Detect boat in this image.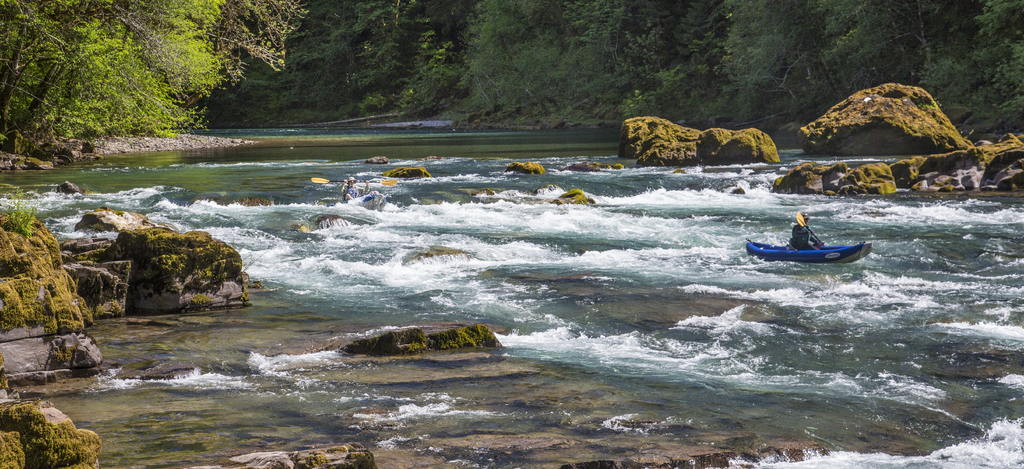
Detection: <box>733,213,876,275</box>.
